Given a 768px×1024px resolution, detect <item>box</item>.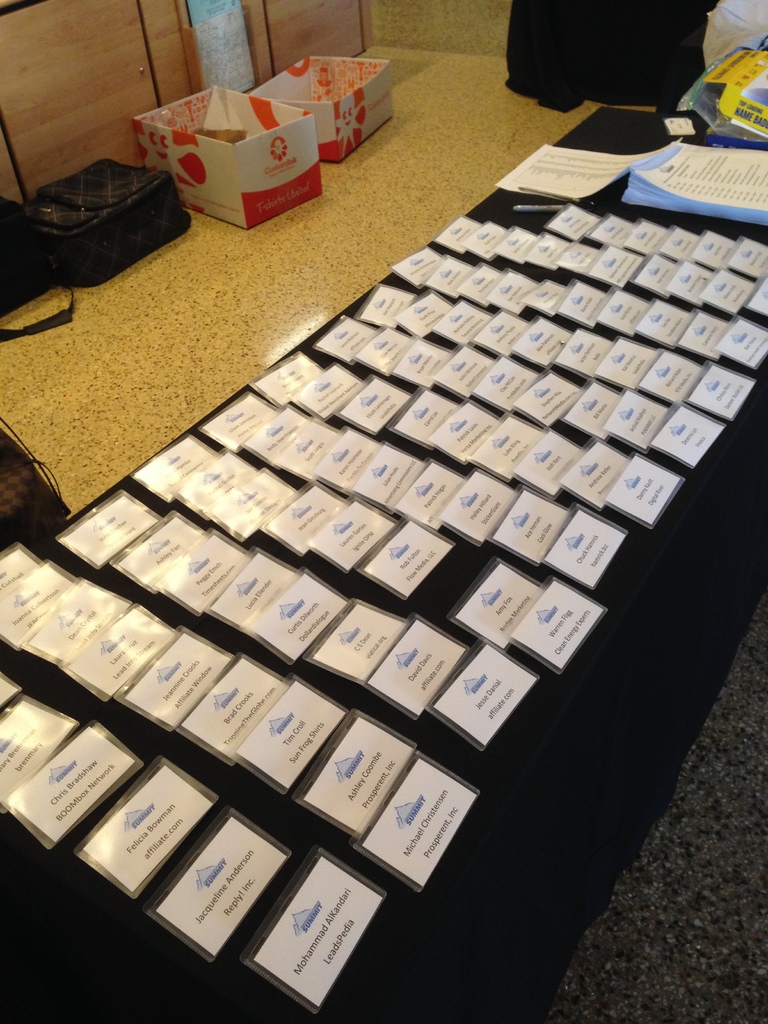
Rect(161, 83, 329, 236).
